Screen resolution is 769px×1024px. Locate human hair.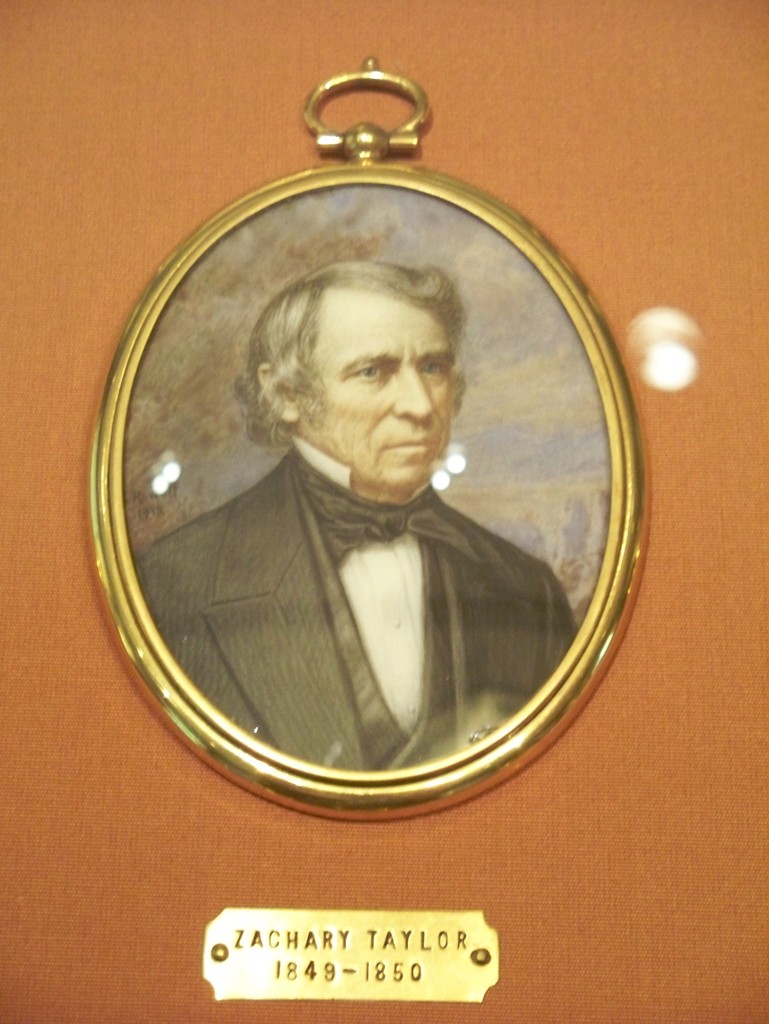
box(248, 261, 477, 420).
